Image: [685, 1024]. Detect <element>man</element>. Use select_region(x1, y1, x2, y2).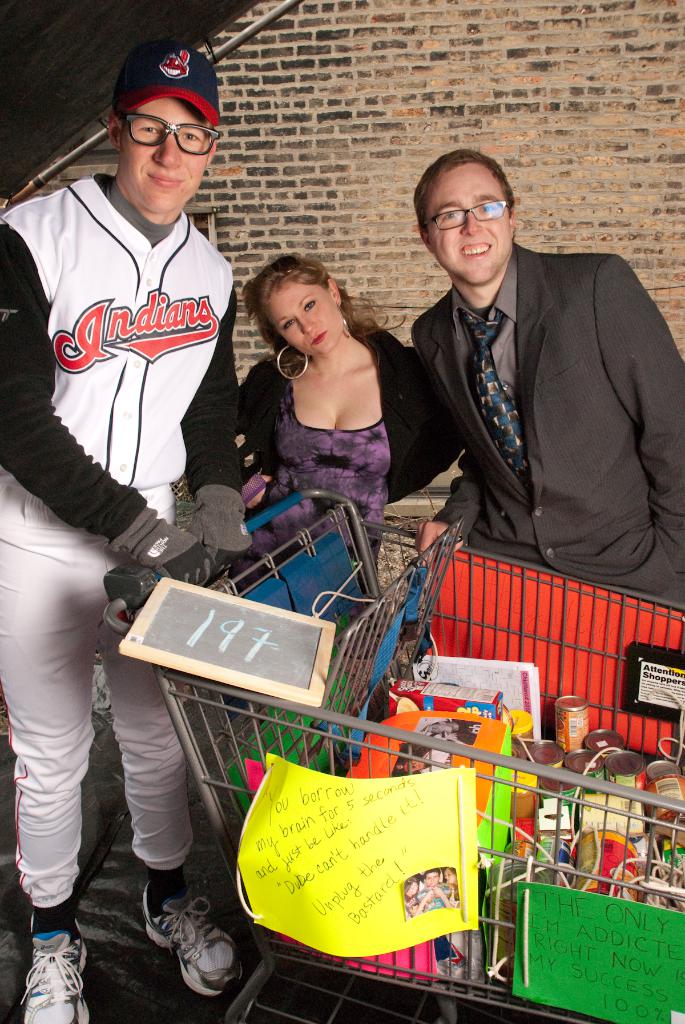
select_region(405, 148, 684, 606).
